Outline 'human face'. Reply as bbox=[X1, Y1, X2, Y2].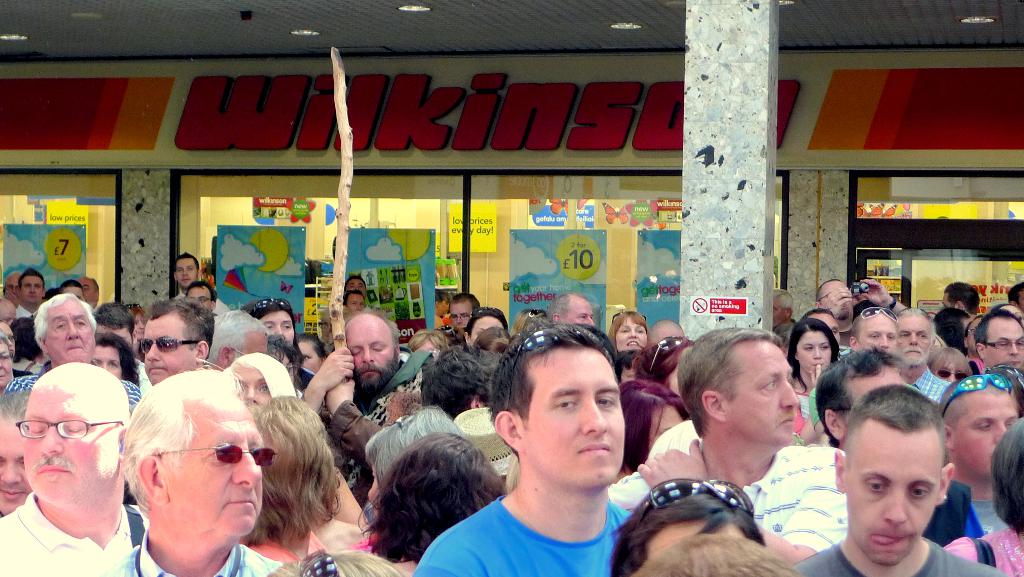
bbox=[0, 299, 15, 326].
